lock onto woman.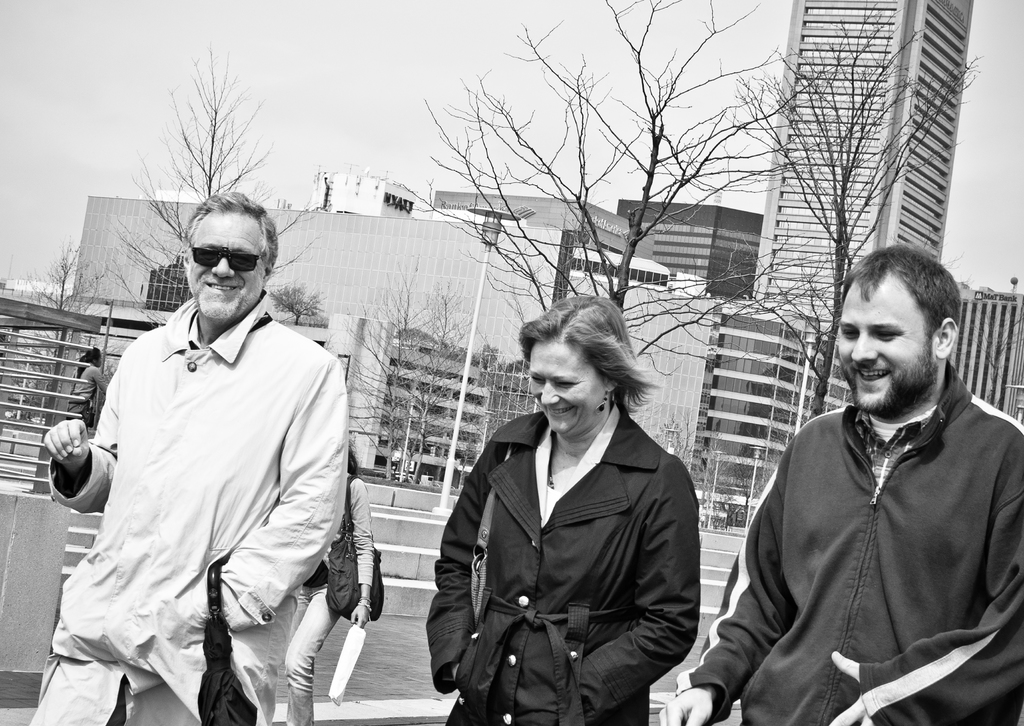
Locked: <region>271, 440, 375, 725</region>.
